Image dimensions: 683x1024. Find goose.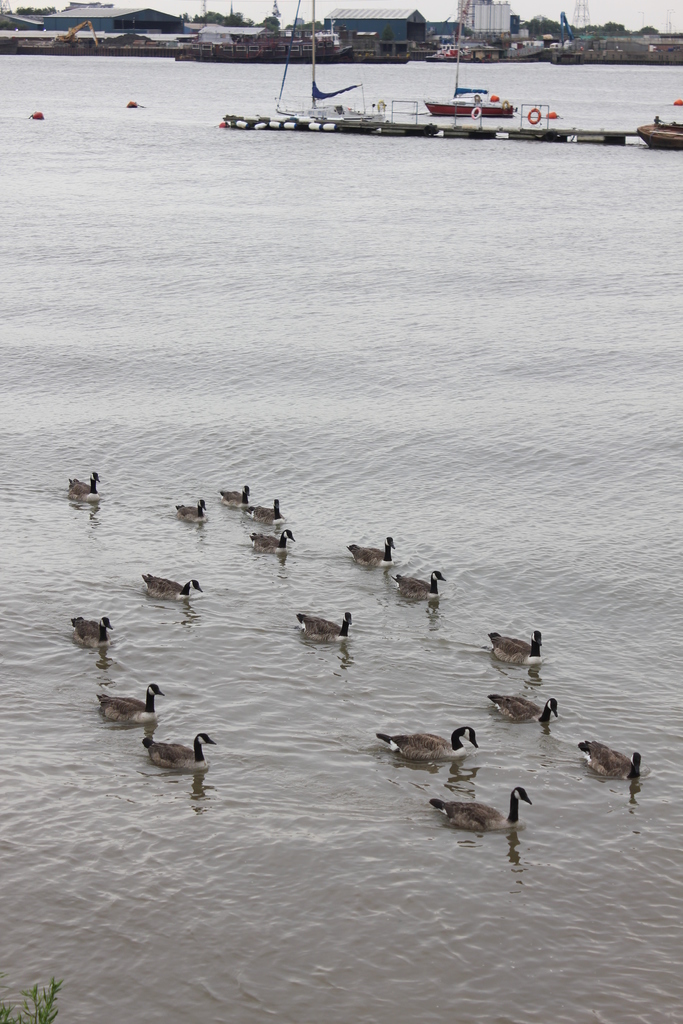
left=484, top=627, right=546, bottom=662.
